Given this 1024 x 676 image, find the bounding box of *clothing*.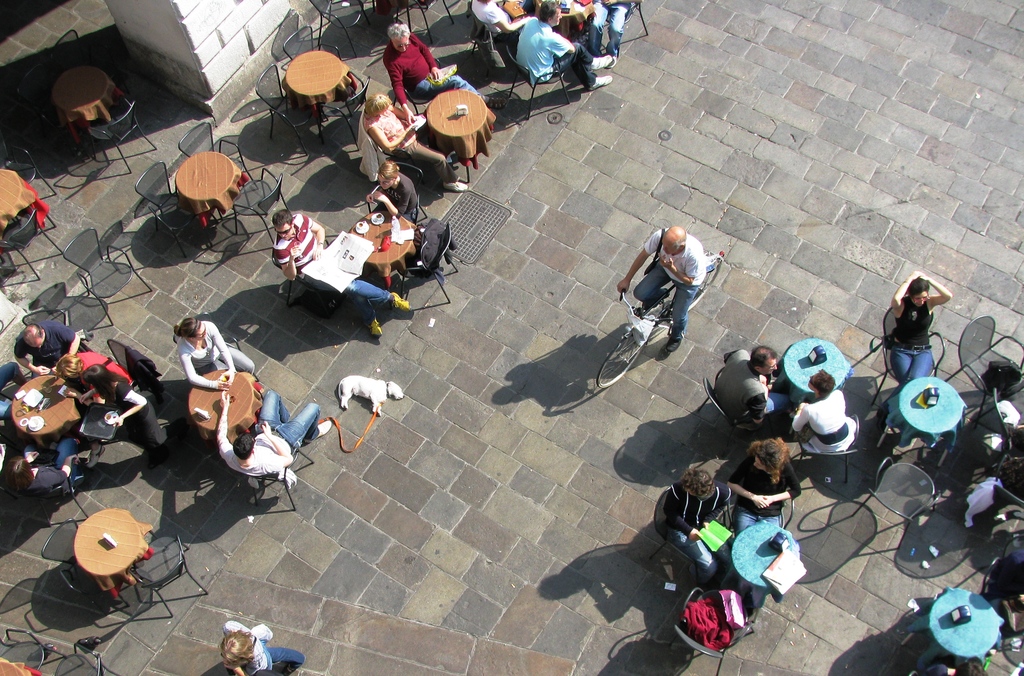
<region>417, 216, 460, 284</region>.
